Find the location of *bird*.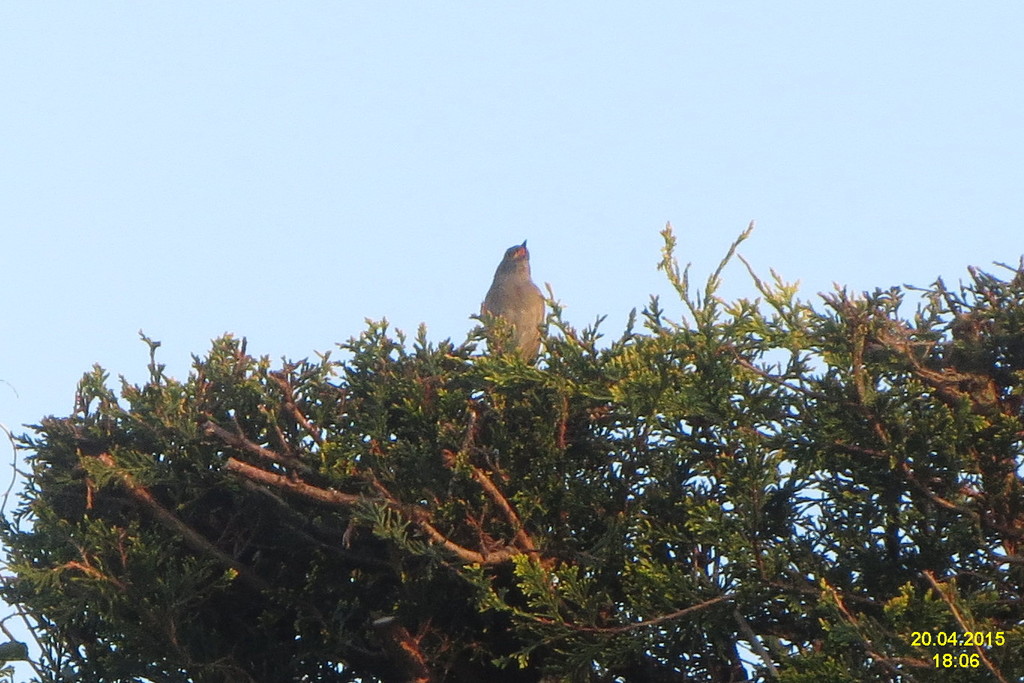
Location: (473,248,558,378).
